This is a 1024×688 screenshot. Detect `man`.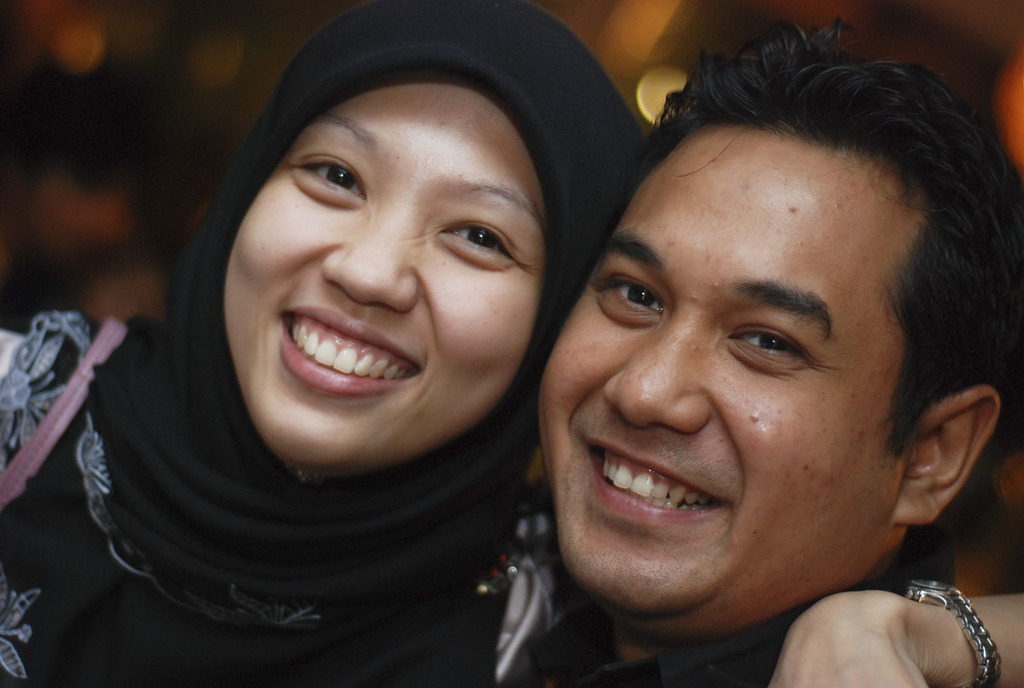
[299, 0, 1023, 687].
